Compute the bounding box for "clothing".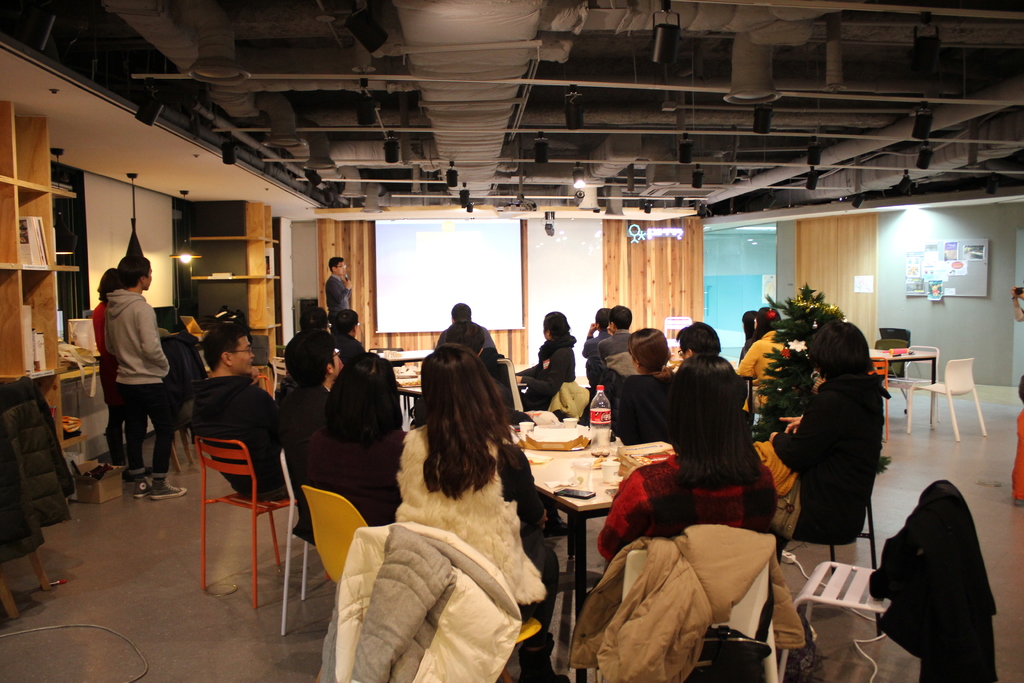
(left=616, top=372, right=670, bottom=453).
